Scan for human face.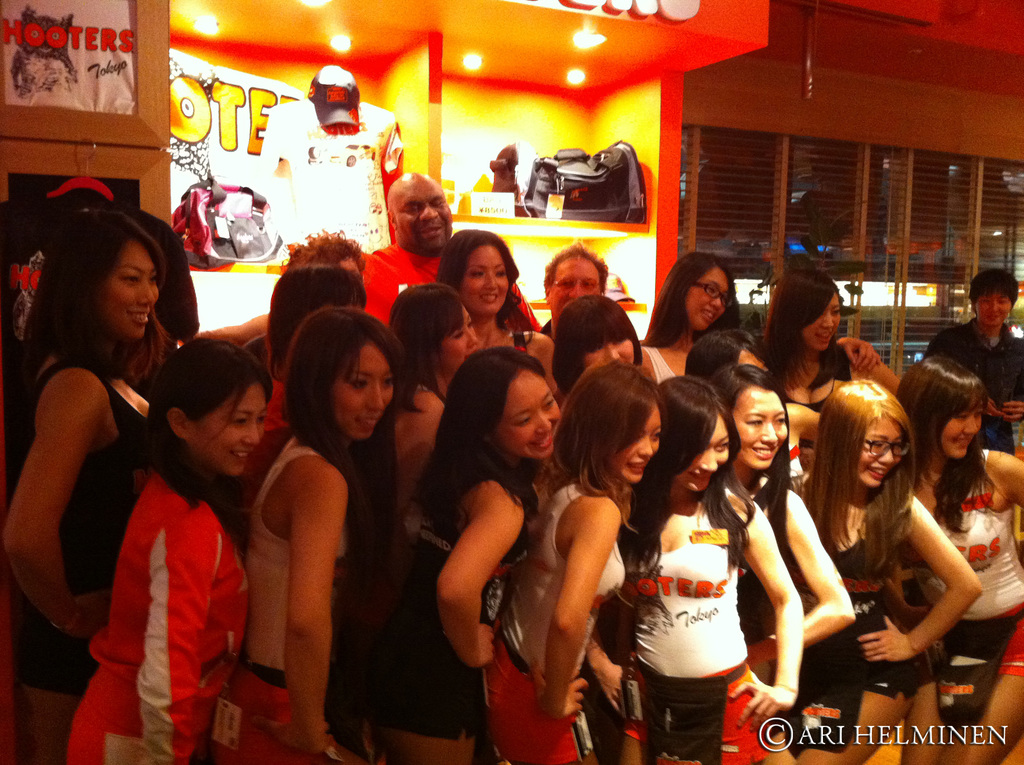
Scan result: <box>102,239,161,338</box>.
